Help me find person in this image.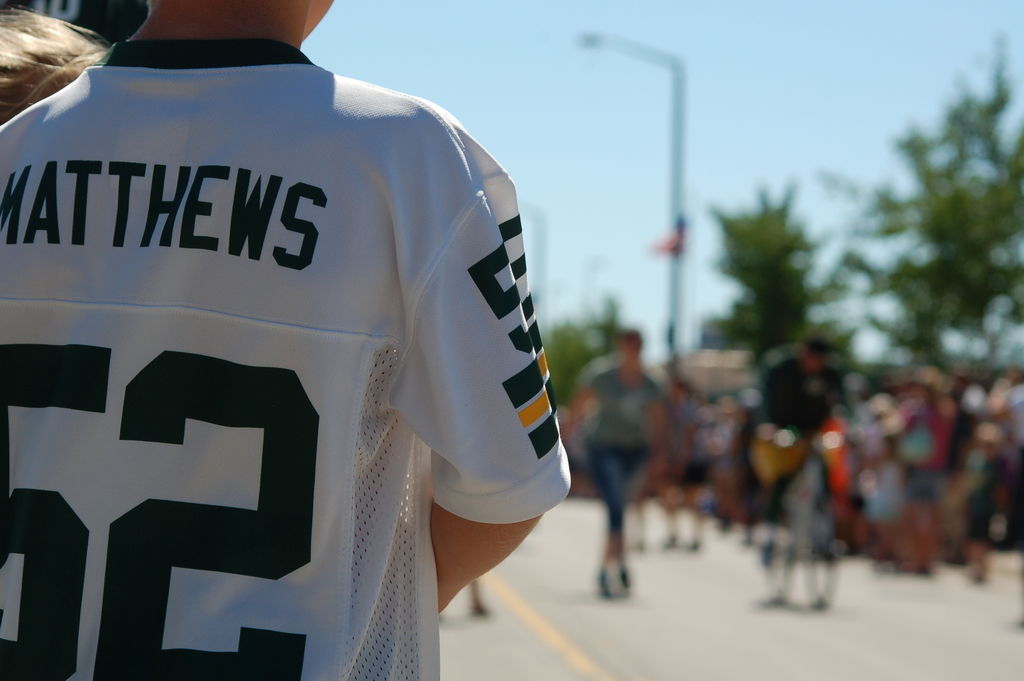
Found it: 0/0/121/126.
